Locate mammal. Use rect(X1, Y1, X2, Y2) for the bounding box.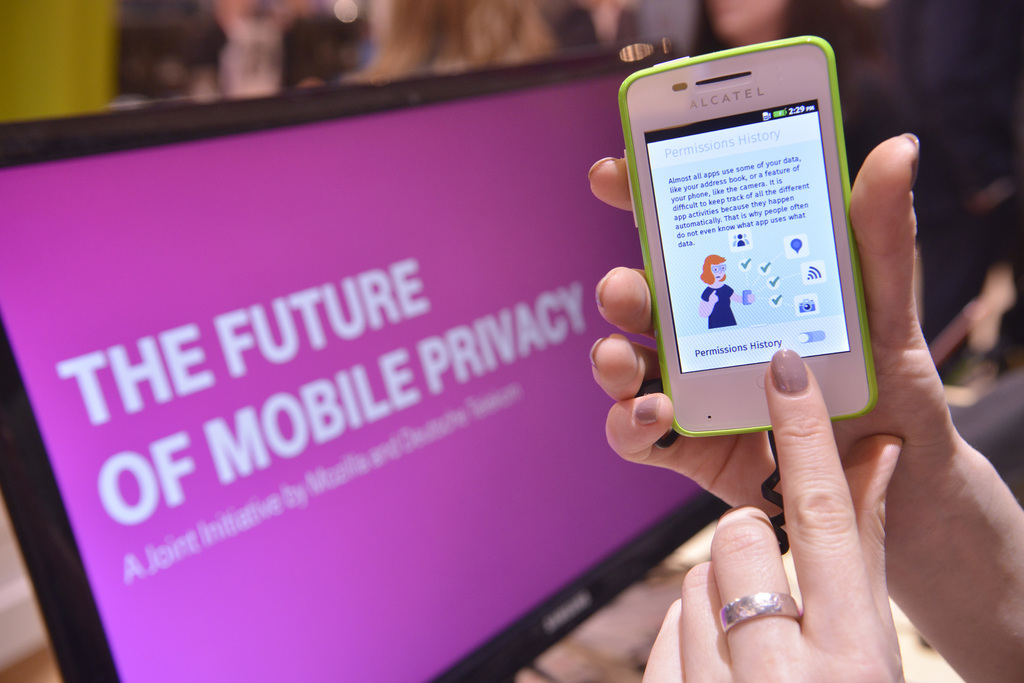
rect(699, 255, 754, 328).
